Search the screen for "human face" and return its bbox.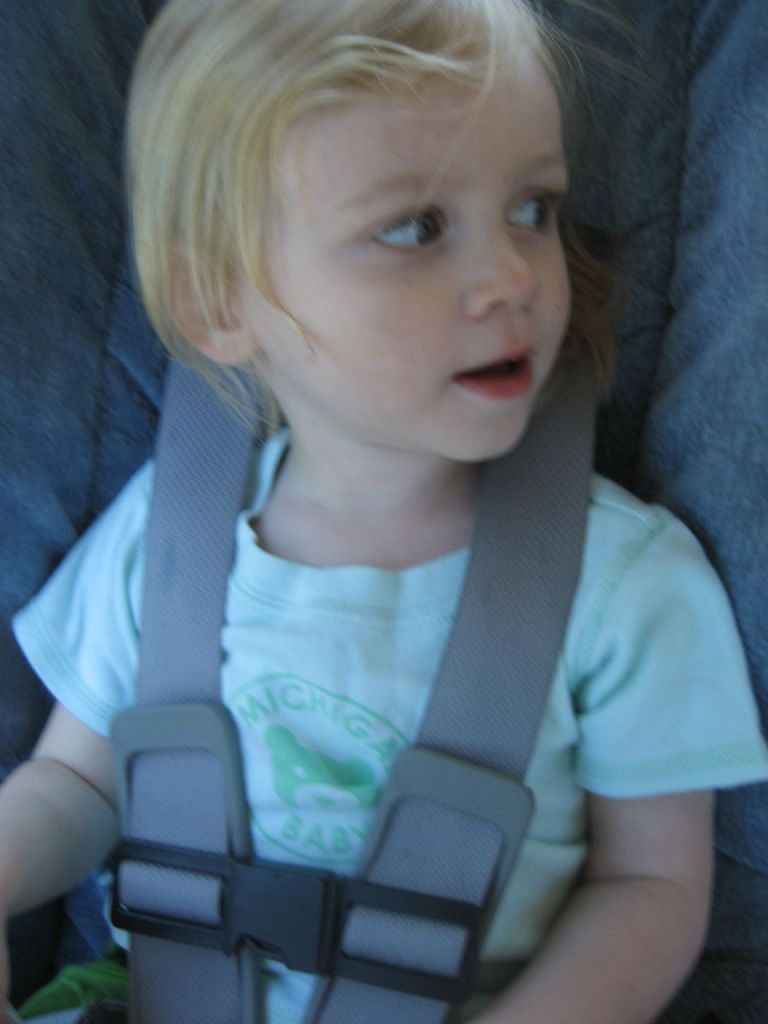
Found: Rect(243, 29, 584, 460).
